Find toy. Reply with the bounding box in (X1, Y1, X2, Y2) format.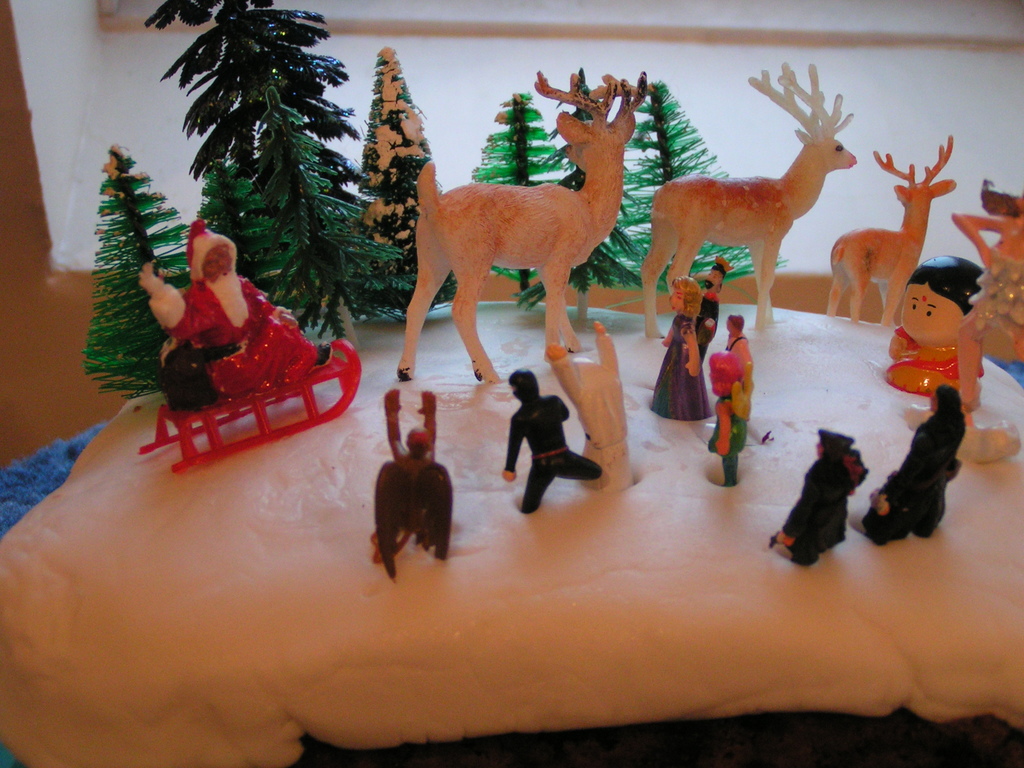
(828, 138, 956, 326).
